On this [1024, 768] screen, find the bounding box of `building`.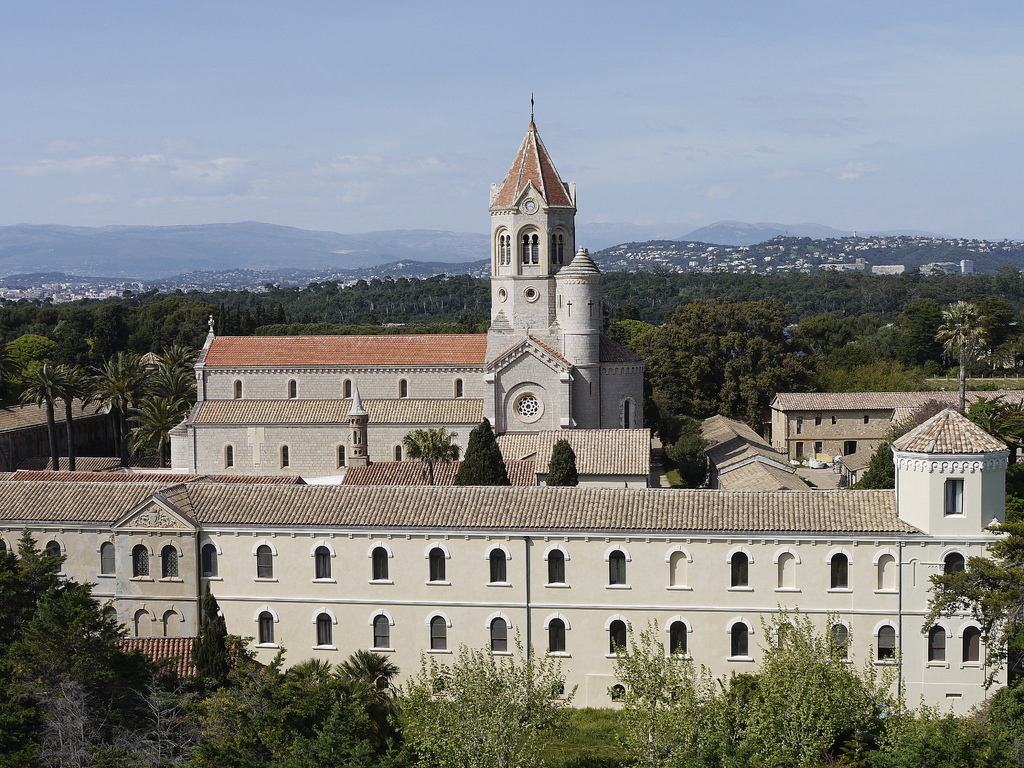
Bounding box: {"x1": 0, "y1": 406, "x2": 1021, "y2": 714}.
